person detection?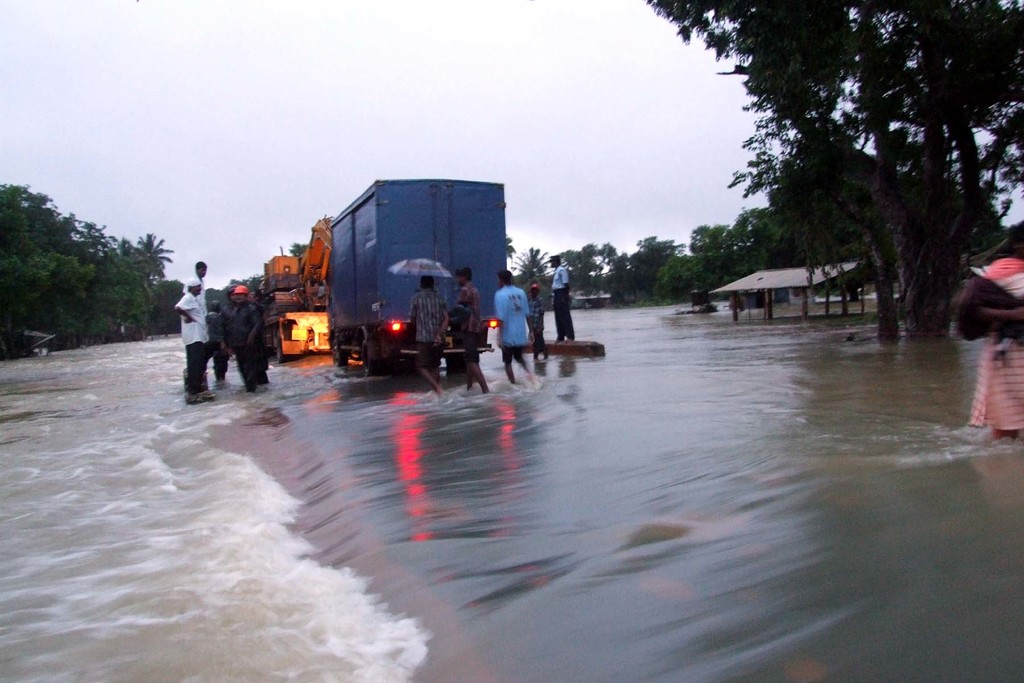
495:258:541:381
